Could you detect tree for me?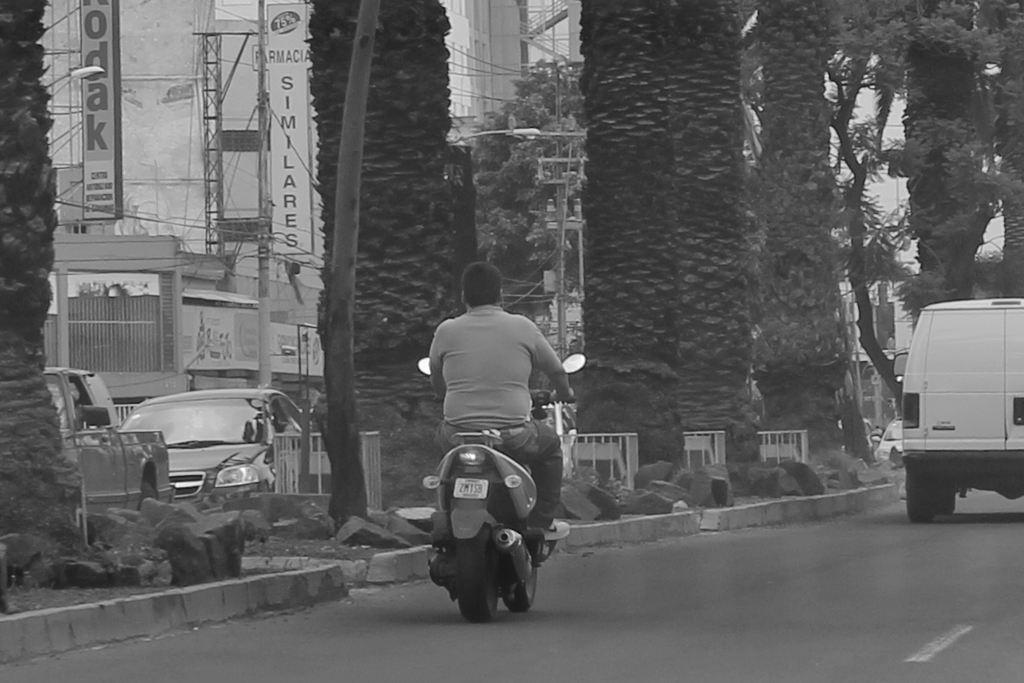
Detection result: 689 0 763 467.
